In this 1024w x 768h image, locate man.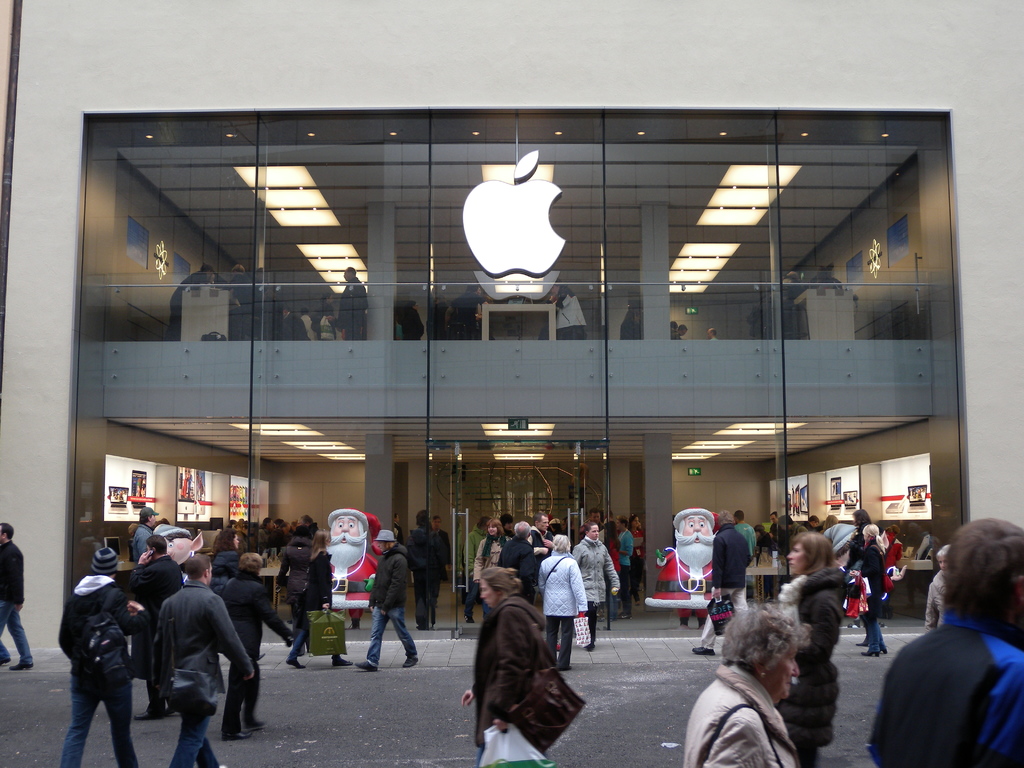
Bounding box: 549/278/583/338.
